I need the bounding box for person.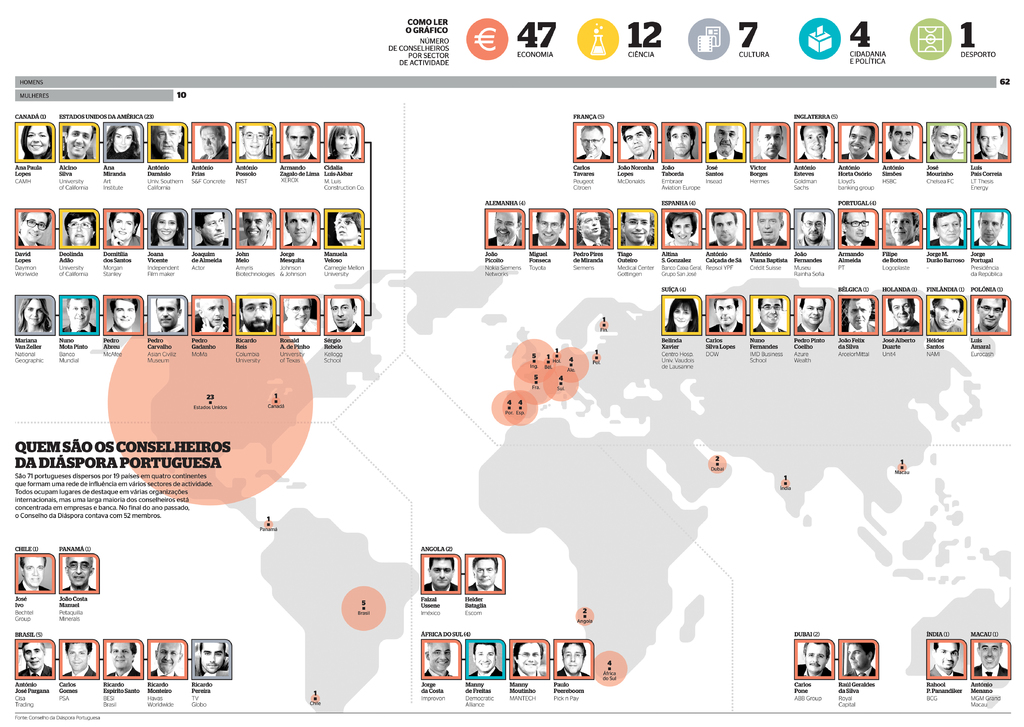
Here it is: l=927, t=126, r=958, b=158.
